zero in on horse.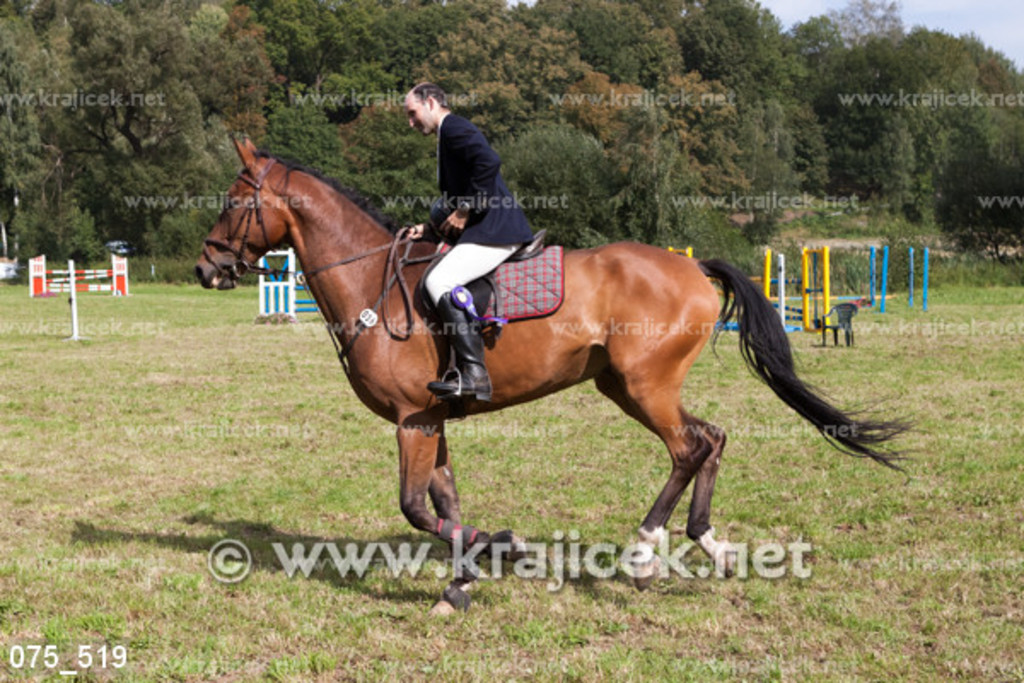
Zeroed in: {"left": 193, "top": 137, "right": 925, "bottom": 620}.
